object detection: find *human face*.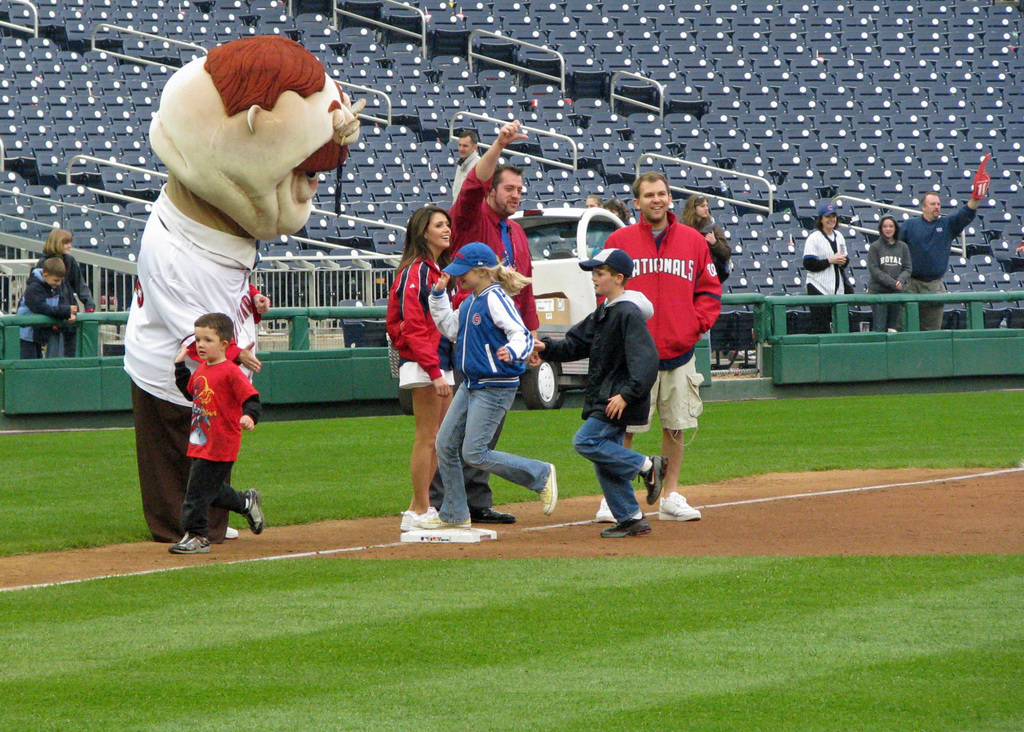
bbox=(429, 213, 449, 249).
